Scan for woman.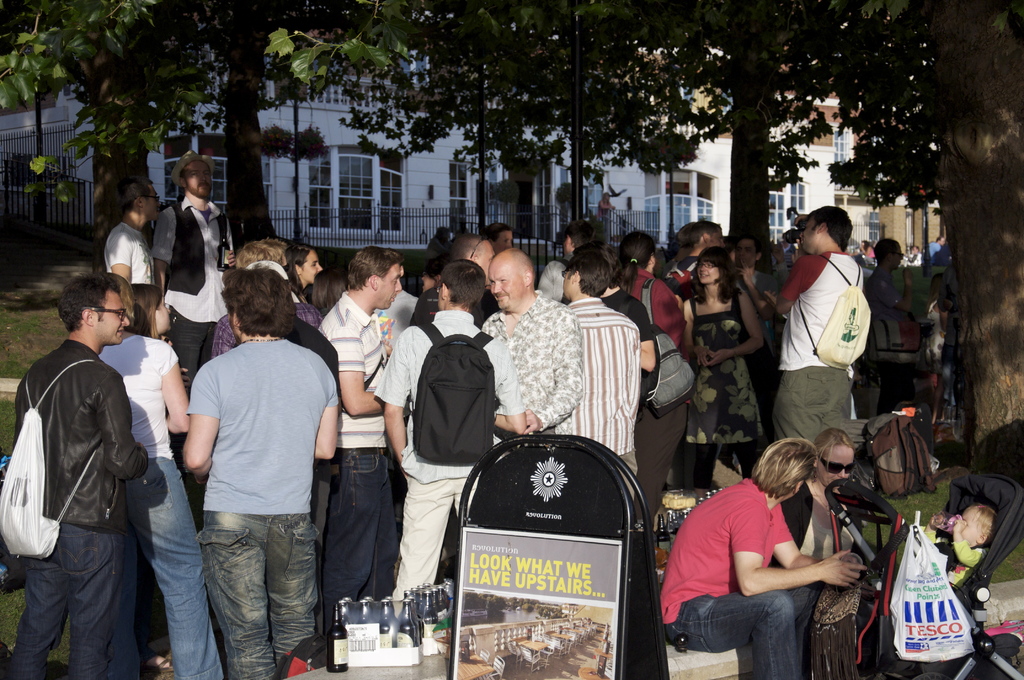
Scan result: bbox=[126, 281, 173, 339].
